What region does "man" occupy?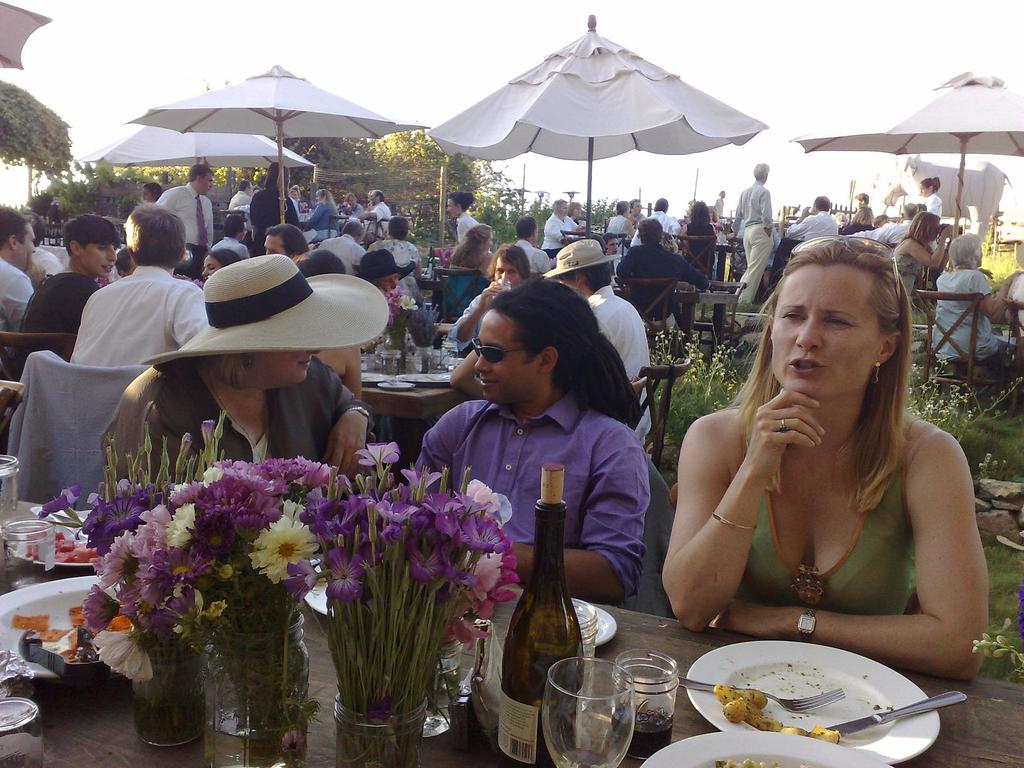
x1=724 y1=163 x2=774 y2=295.
